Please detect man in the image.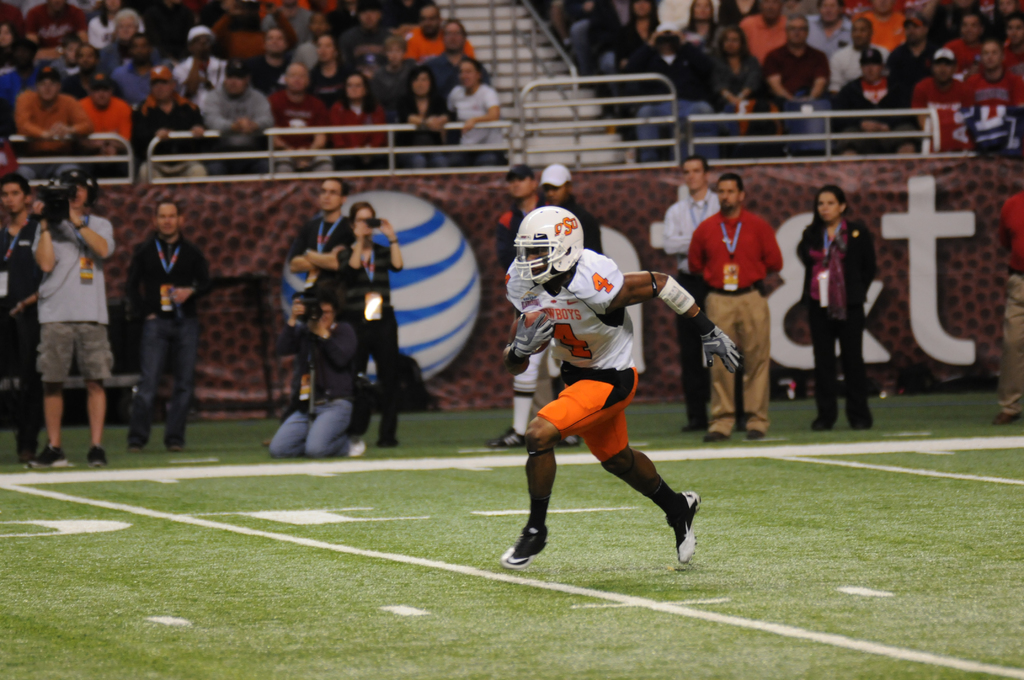
[x1=259, y1=177, x2=349, y2=449].
